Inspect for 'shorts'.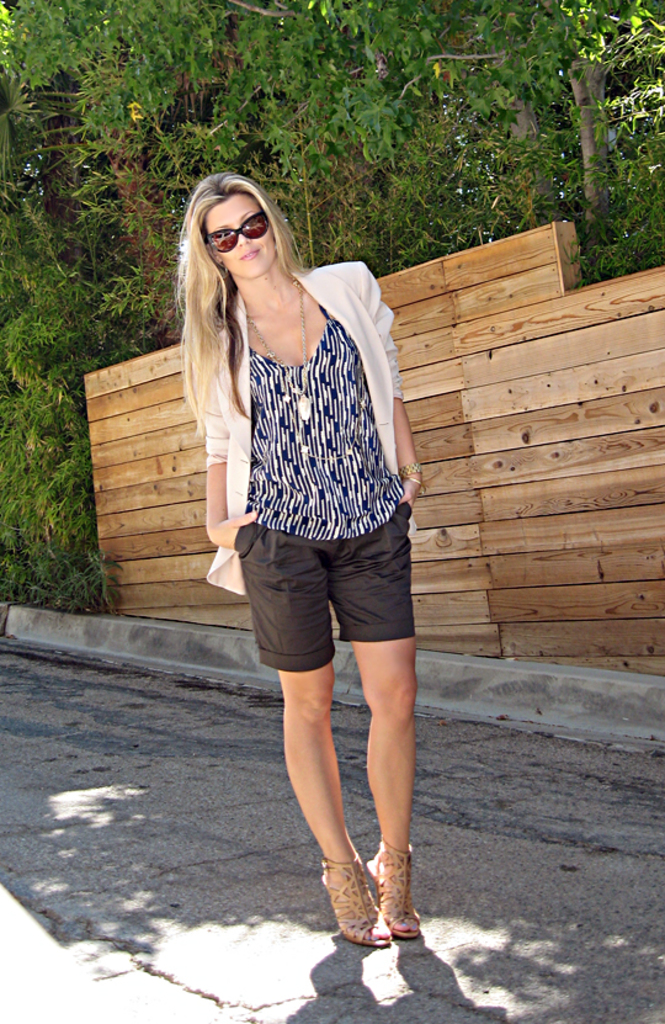
Inspection: crop(235, 504, 413, 673).
